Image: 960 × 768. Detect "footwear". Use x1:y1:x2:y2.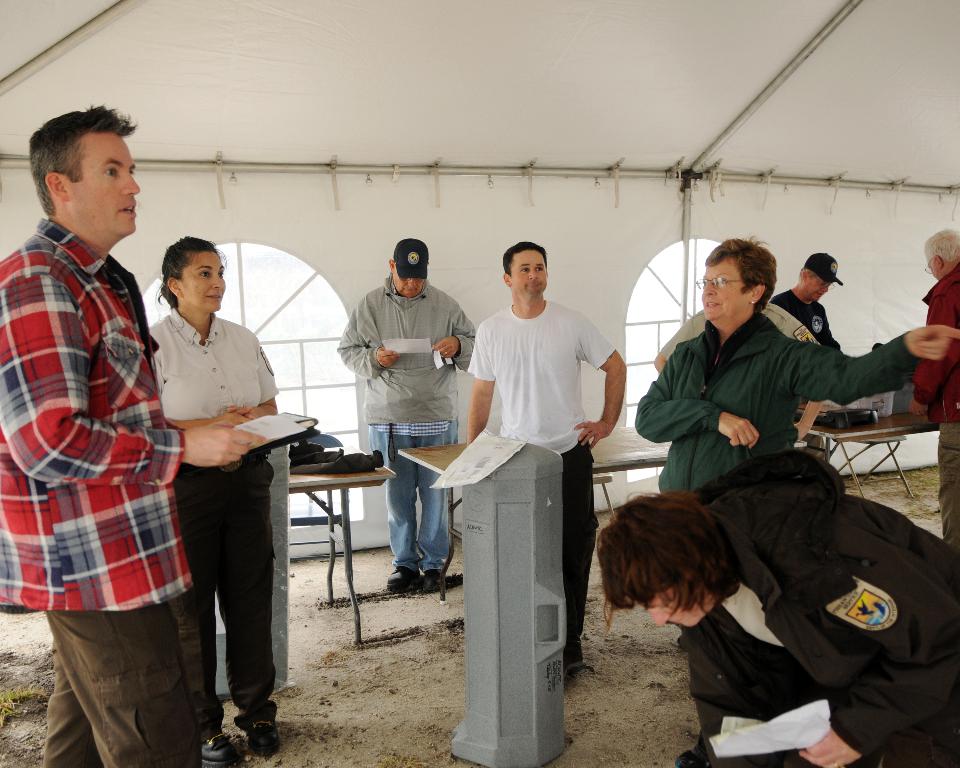
672:743:710:767.
